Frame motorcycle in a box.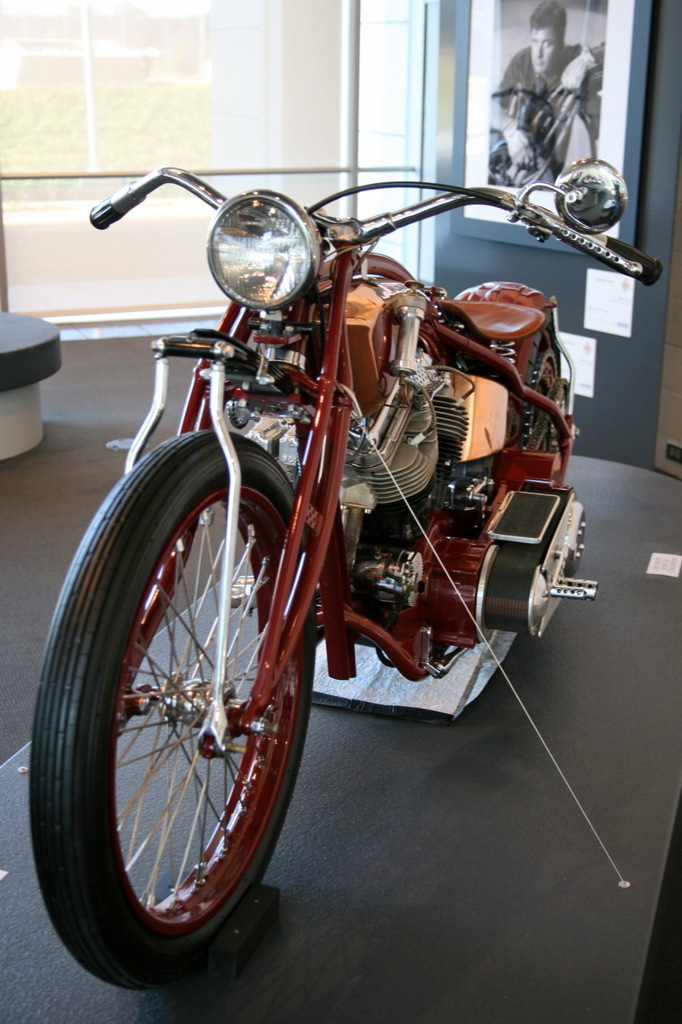
<bbox>35, 106, 595, 983</bbox>.
